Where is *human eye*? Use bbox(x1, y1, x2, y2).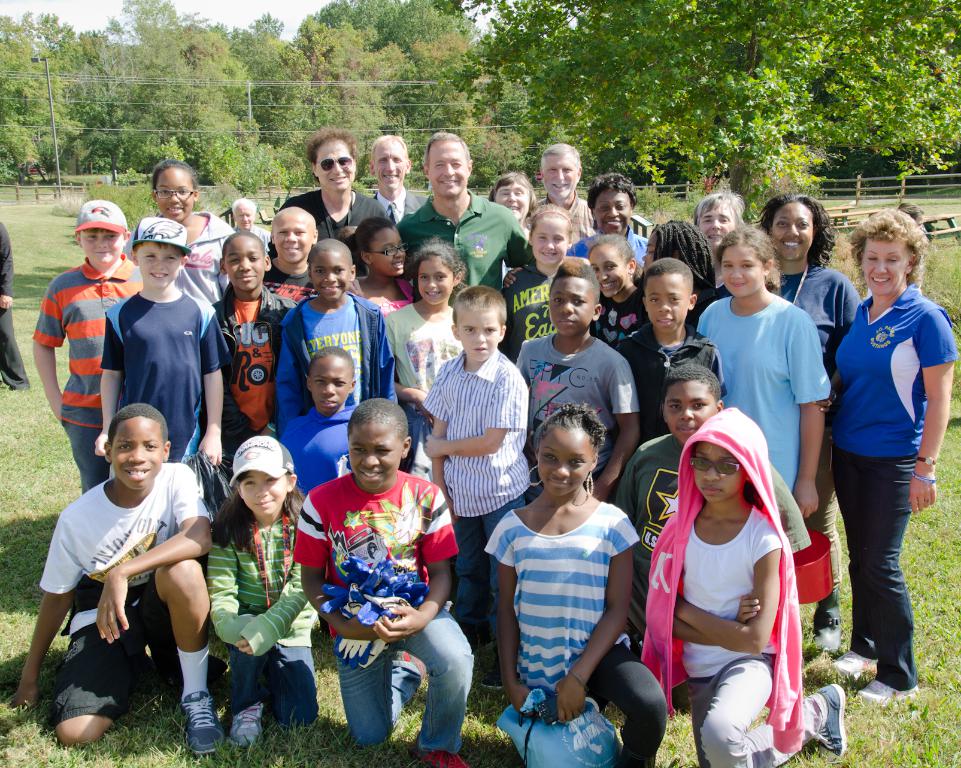
bbox(241, 479, 256, 488).
